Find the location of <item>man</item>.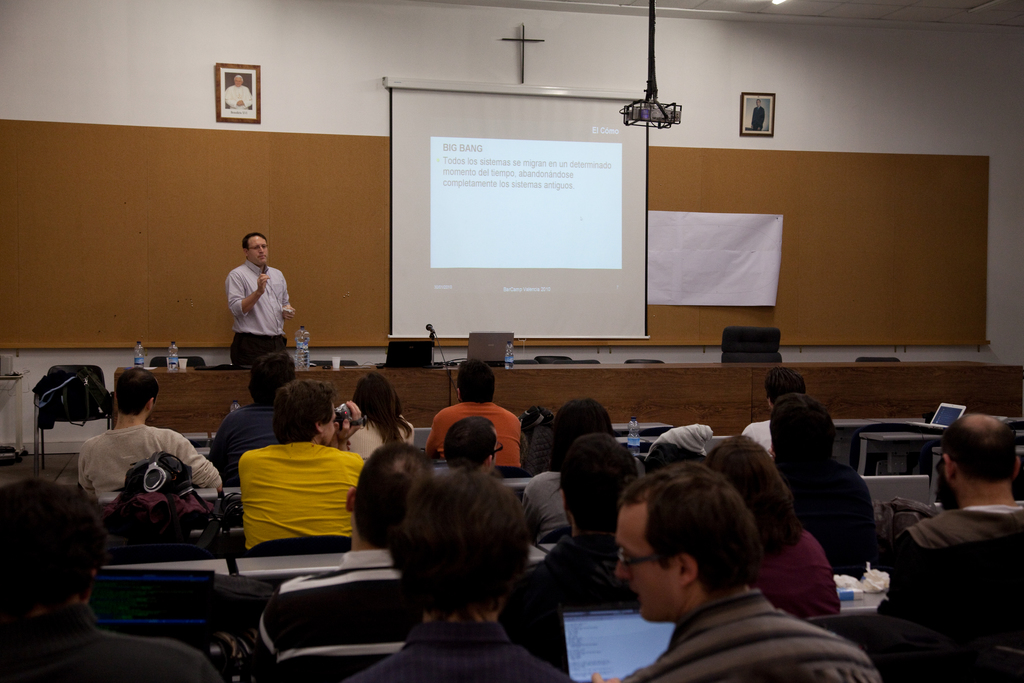
Location: detection(442, 415, 503, 474).
